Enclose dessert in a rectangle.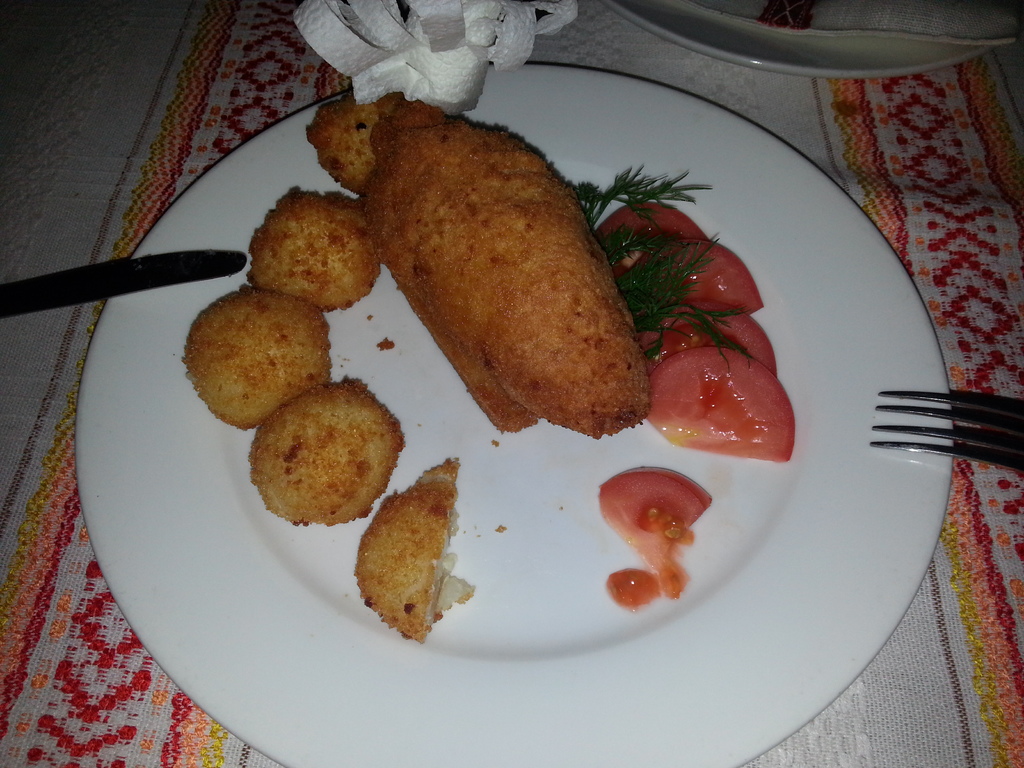
detection(346, 466, 469, 656).
